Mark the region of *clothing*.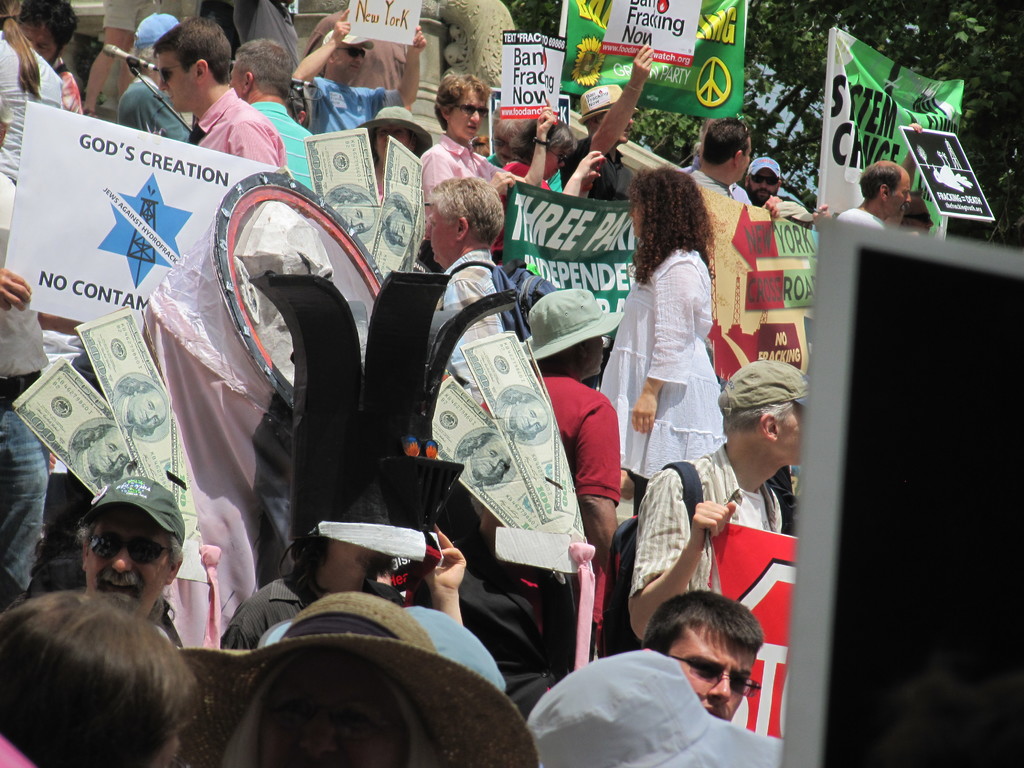
Region: (left=677, top=165, right=728, bottom=198).
